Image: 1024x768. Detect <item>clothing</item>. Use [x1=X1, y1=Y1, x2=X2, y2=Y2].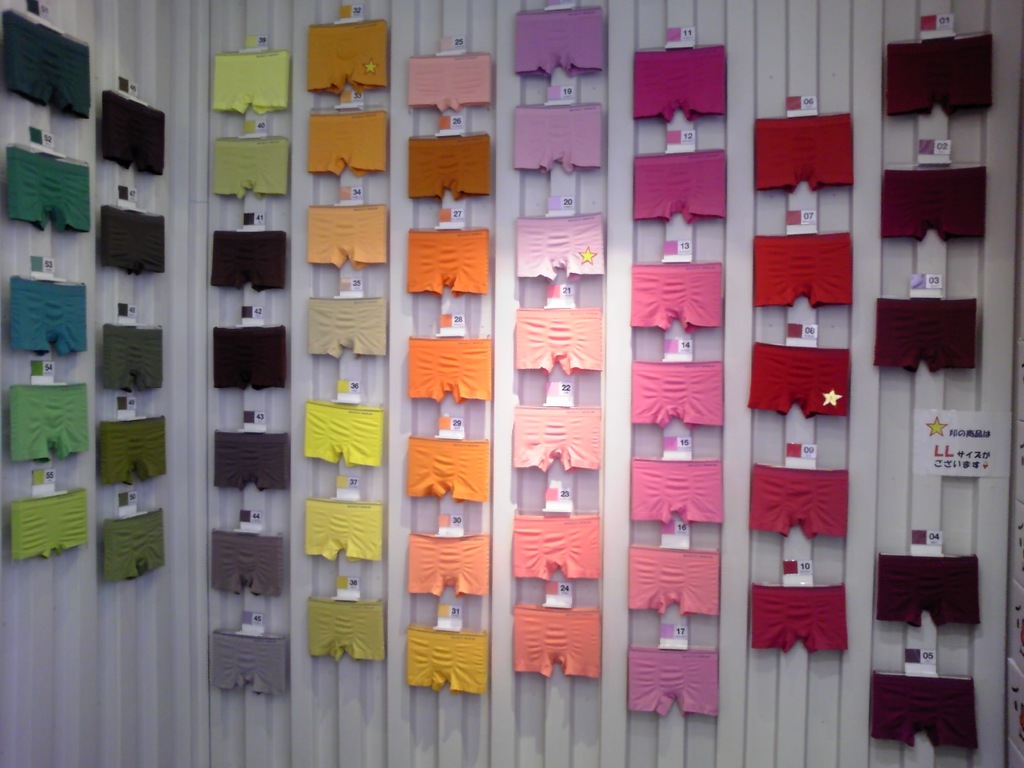
[x1=410, y1=226, x2=485, y2=294].
